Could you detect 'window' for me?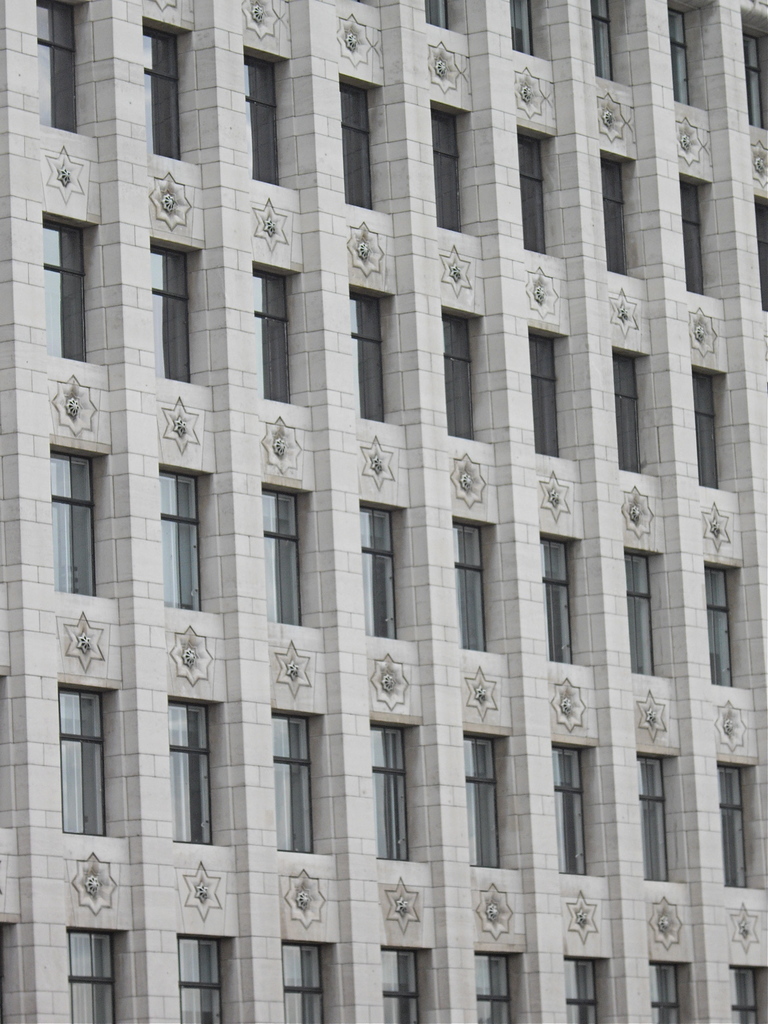
Detection result: [716, 758, 749, 893].
